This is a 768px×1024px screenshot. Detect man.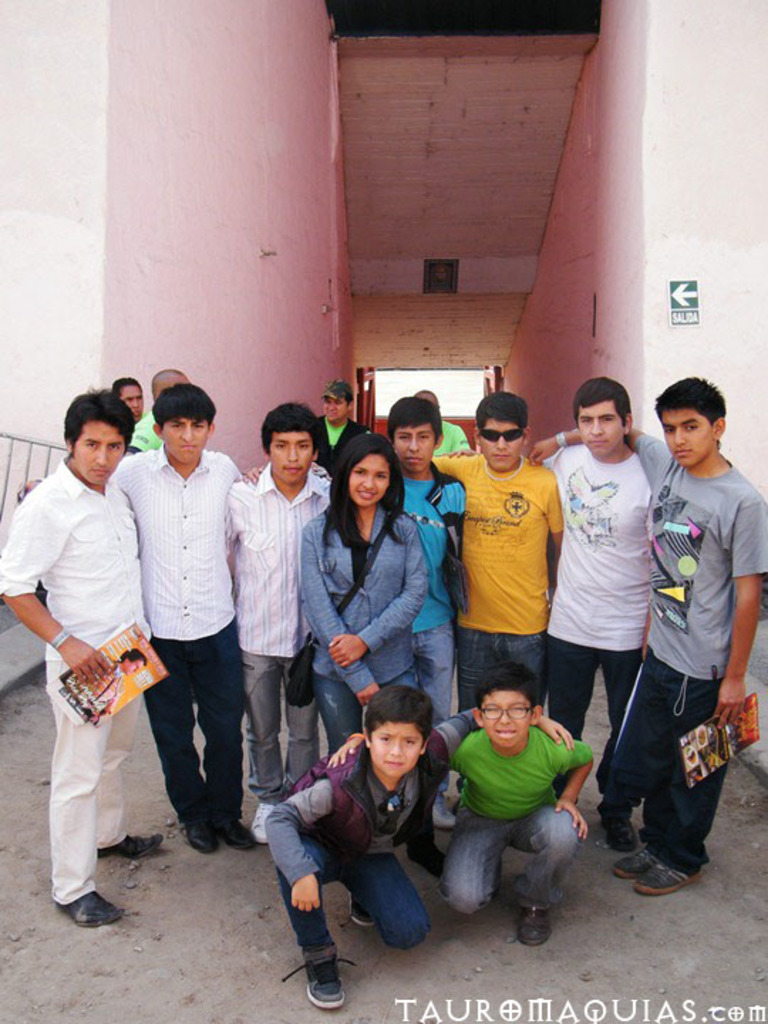
20,381,252,852.
